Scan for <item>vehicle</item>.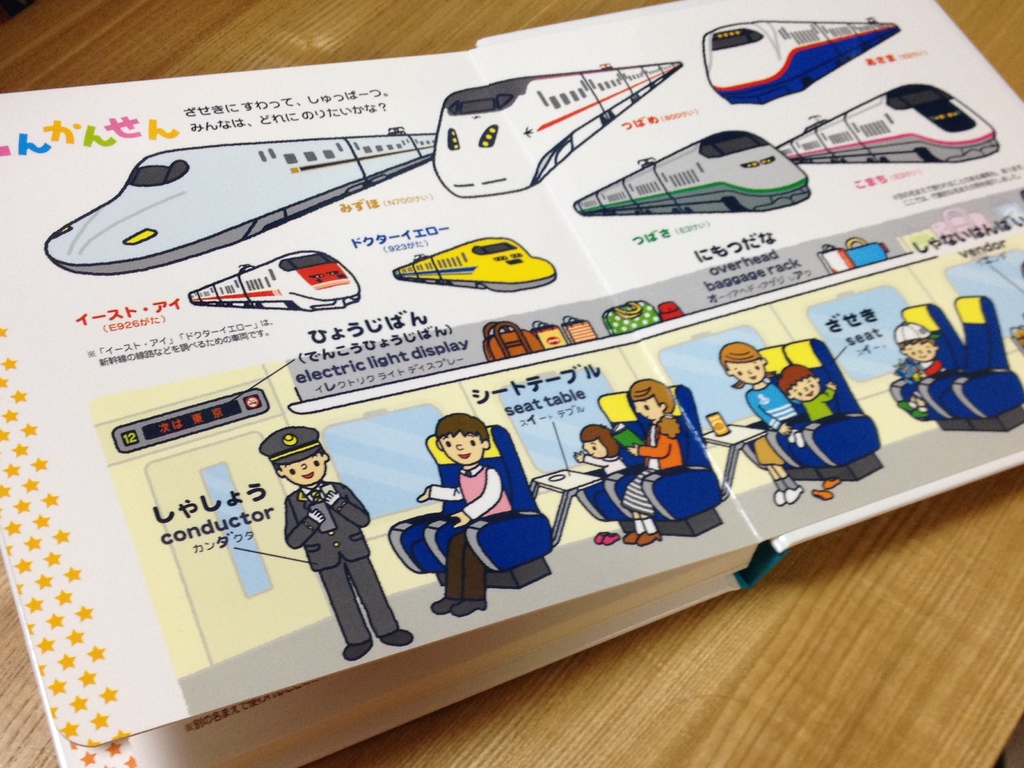
Scan result: bbox=[769, 77, 996, 160].
